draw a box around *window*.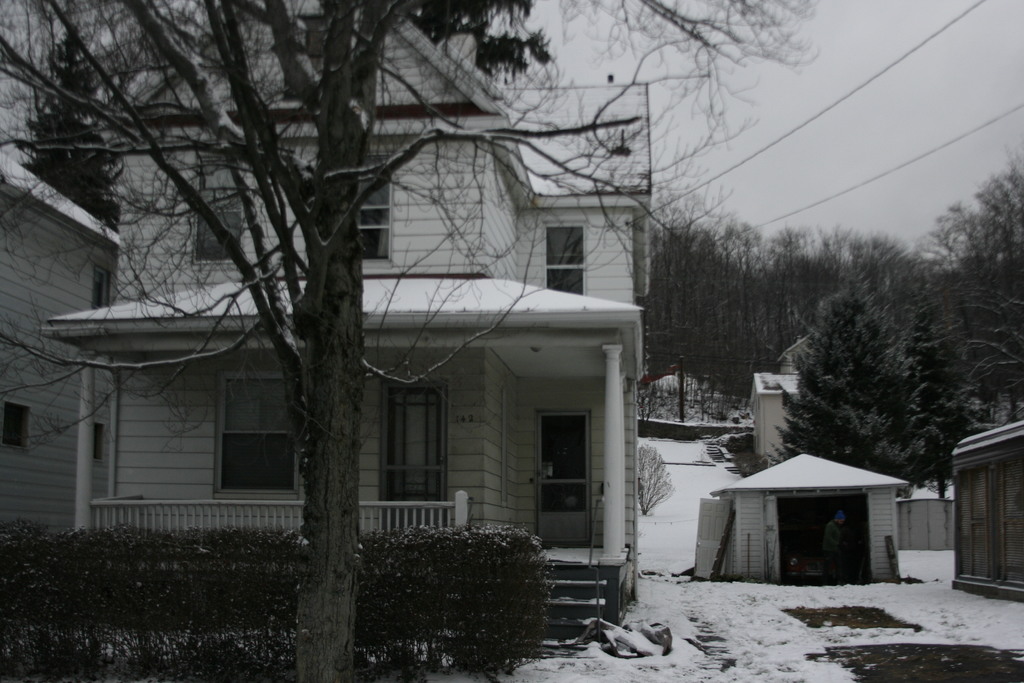
216, 377, 298, 514.
